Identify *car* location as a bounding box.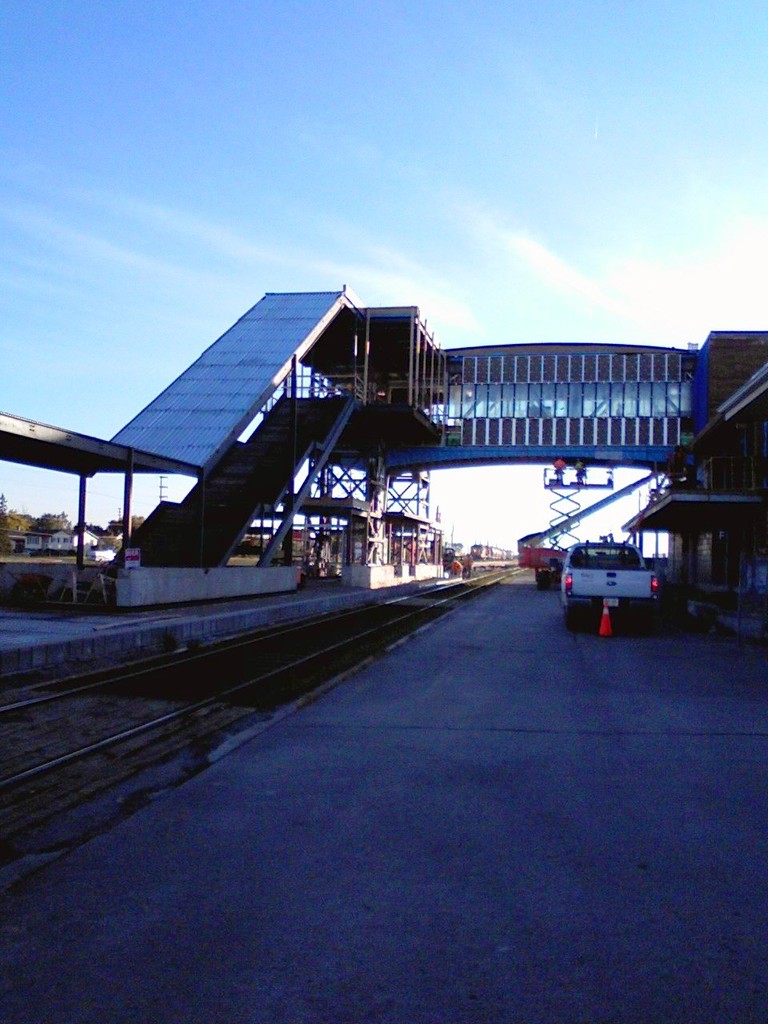
region(552, 524, 691, 630).
